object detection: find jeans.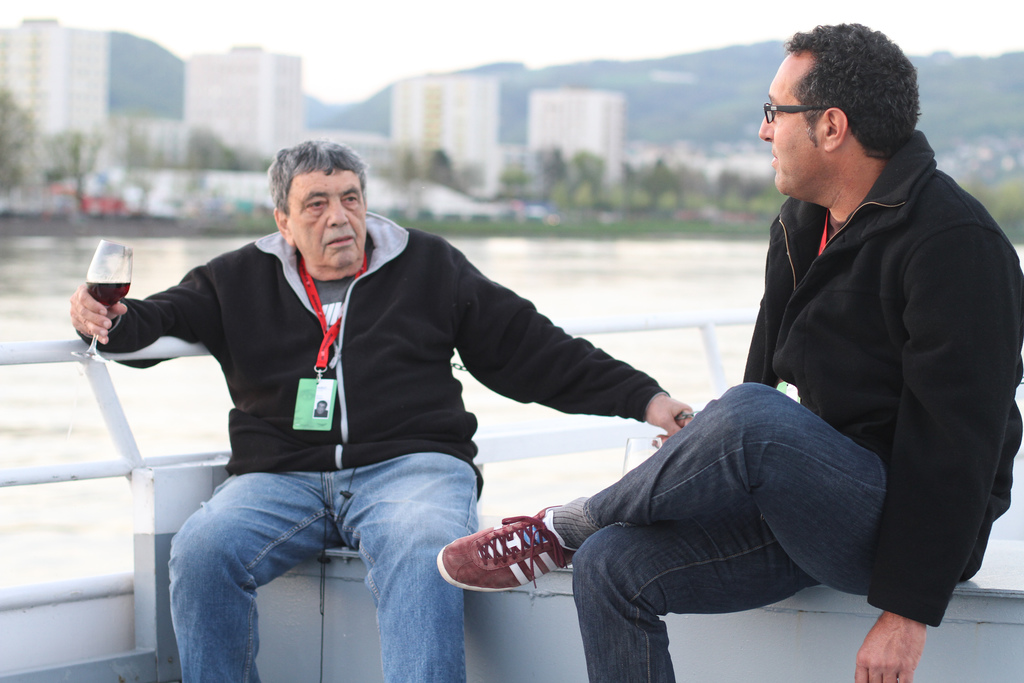
rect(557, 381, 896, 682).
